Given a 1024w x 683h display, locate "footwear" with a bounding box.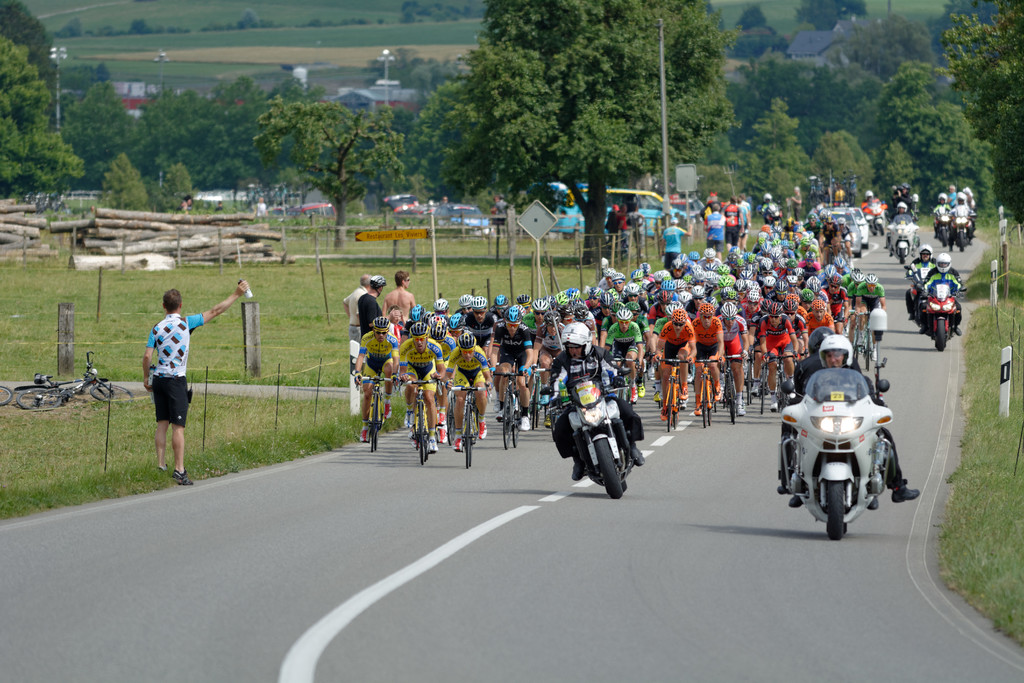
Located: box=[785, 495, 806, 511].
